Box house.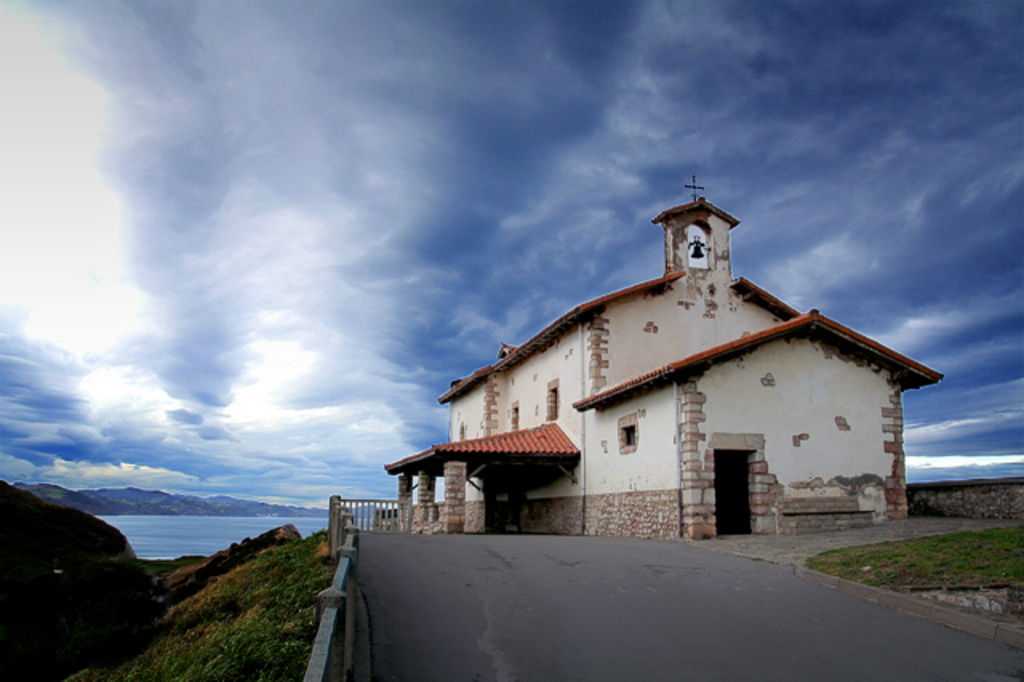
Rect(397, 184, 944, 536).
